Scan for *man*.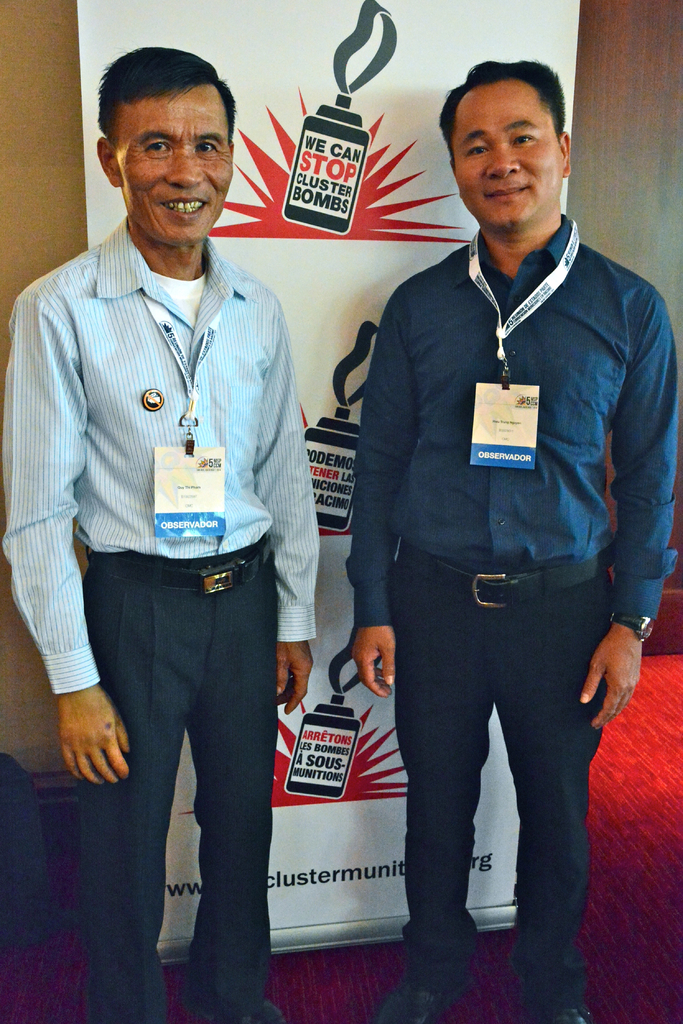
Scan result: (left=323, top=35, right=655, bottom=985).
